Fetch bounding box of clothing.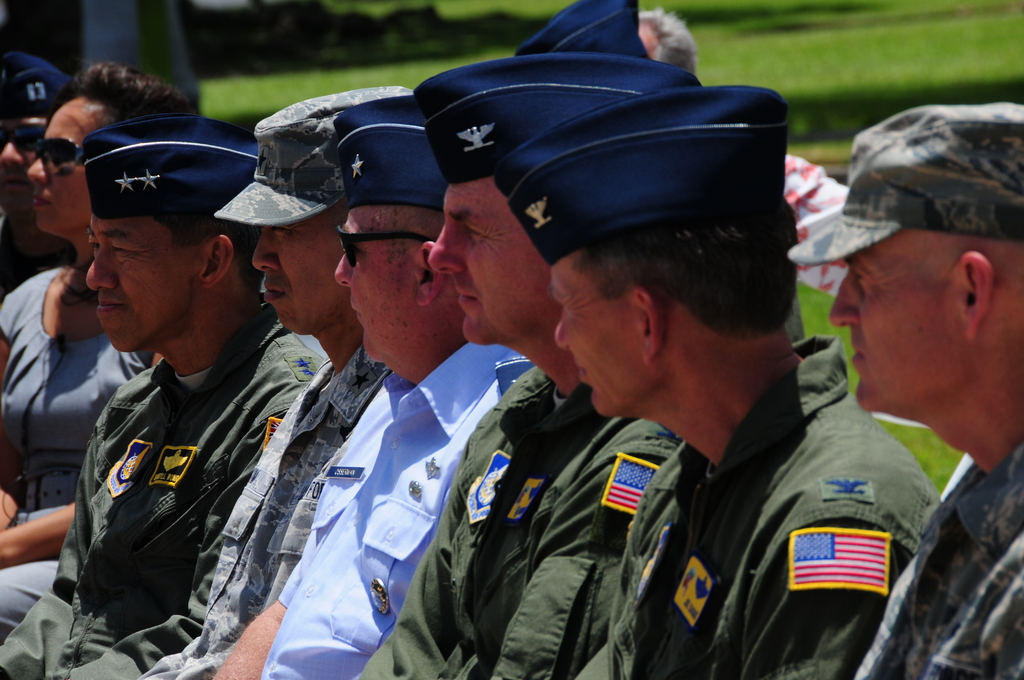
Bbox: pyautogui.locateOnScreen(582, 295, 991, 668).
